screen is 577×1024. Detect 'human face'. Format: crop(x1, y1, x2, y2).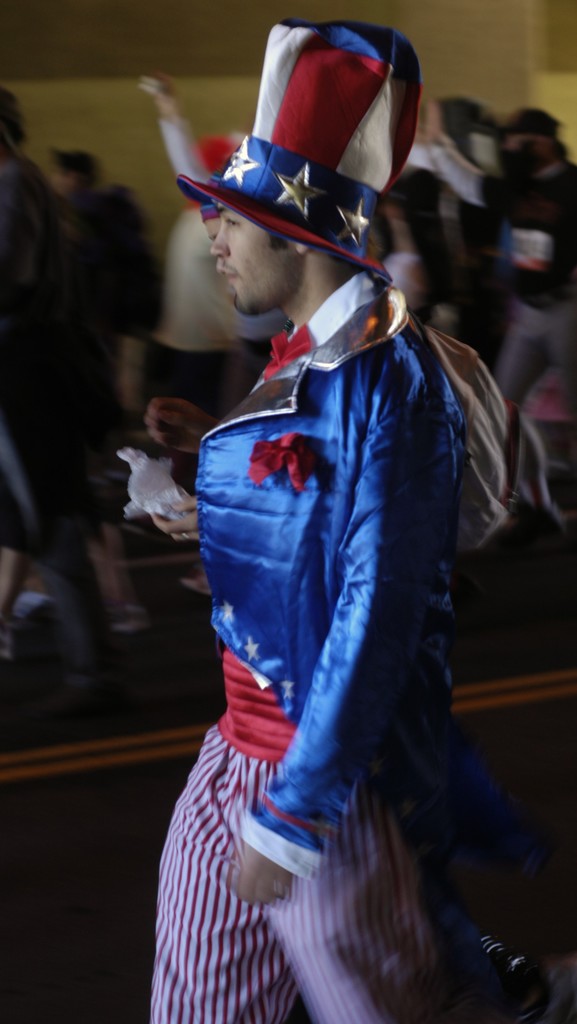
crop(44, 161, 72, 196).
